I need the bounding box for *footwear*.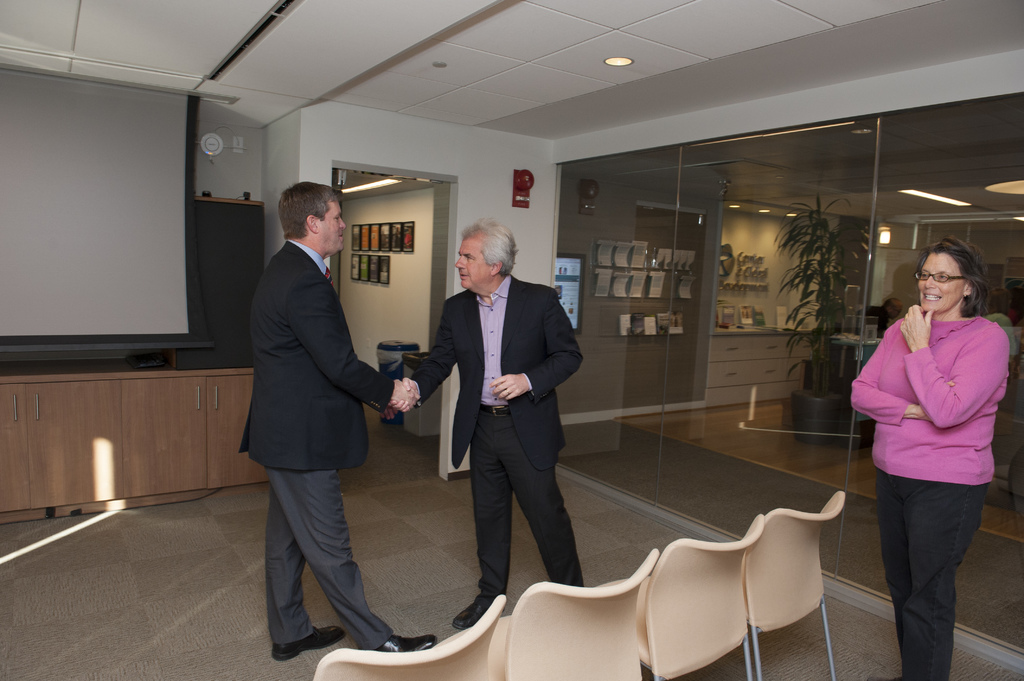
Here it is: left=456, top=593, right=502, bottom=629.
